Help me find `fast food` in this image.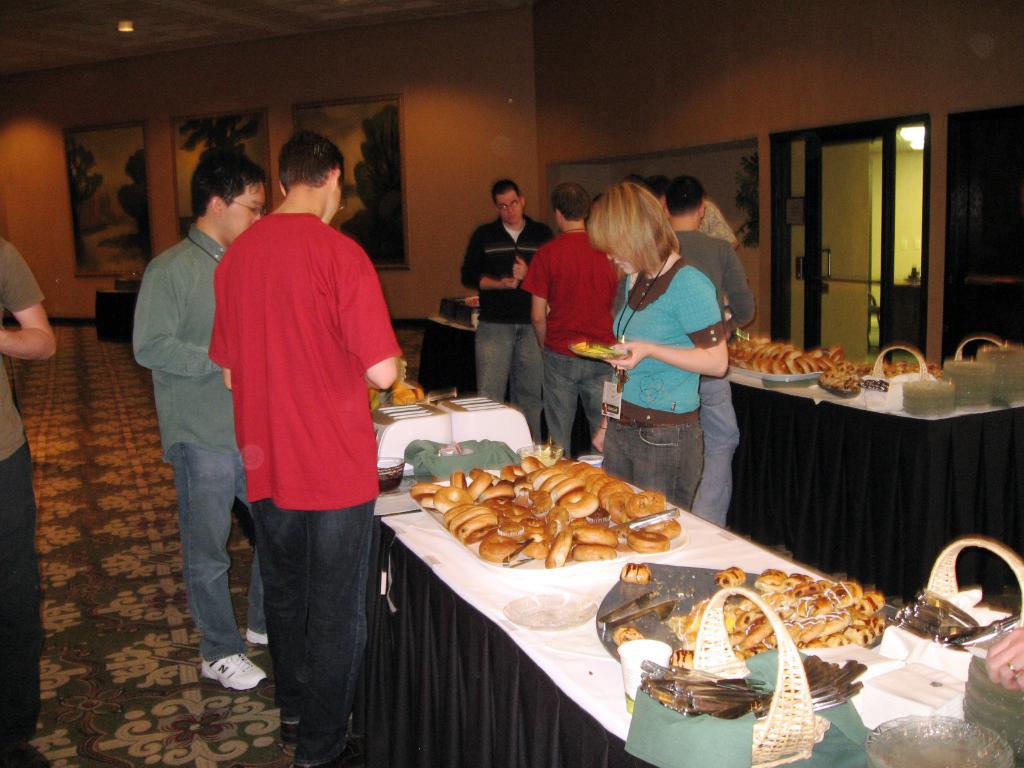
Found it: <box>433,458,698,568</box>.
